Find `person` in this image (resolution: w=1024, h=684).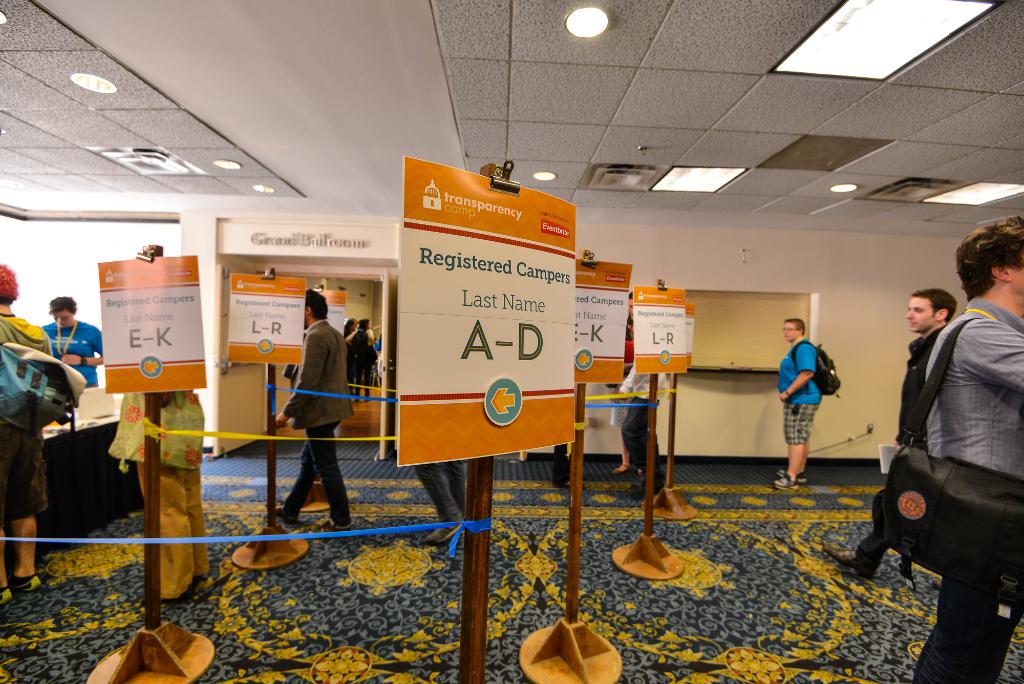
select_region(104, 389, 212, 608).
